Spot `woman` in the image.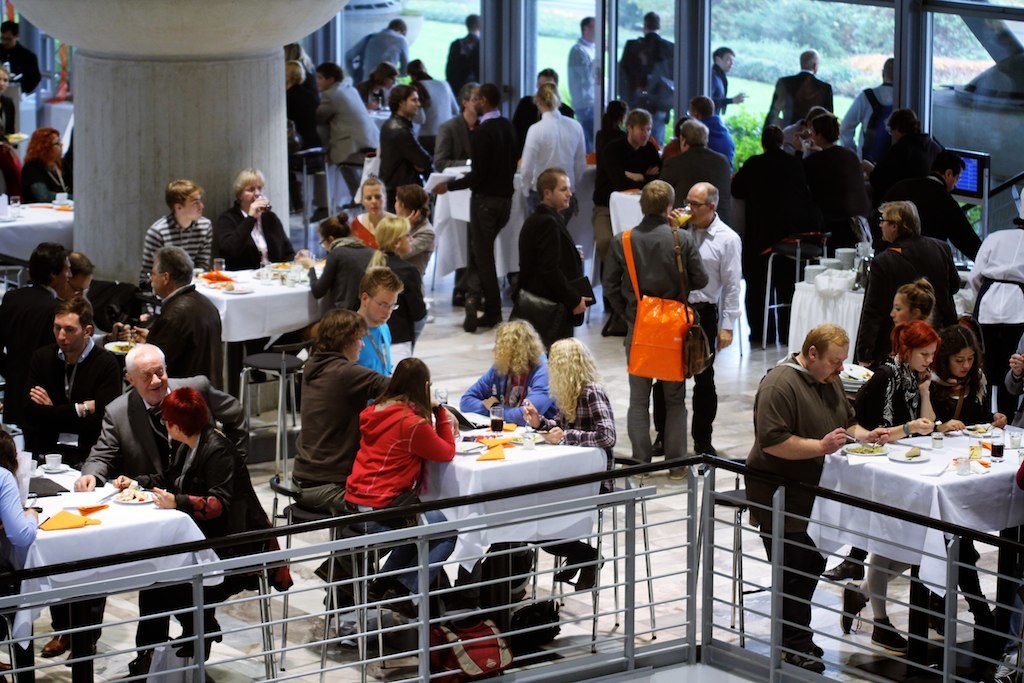
`woman` found at [210,168,275,266].
